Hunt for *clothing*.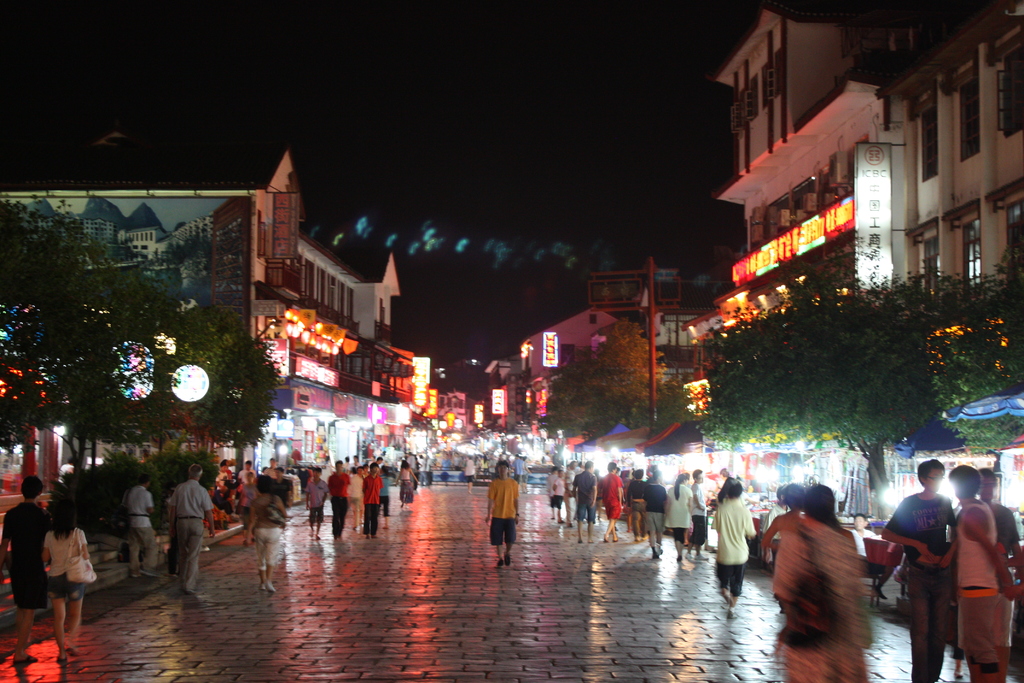
Hunted down at x1=310, y1=474, x2=324, y2=532.
